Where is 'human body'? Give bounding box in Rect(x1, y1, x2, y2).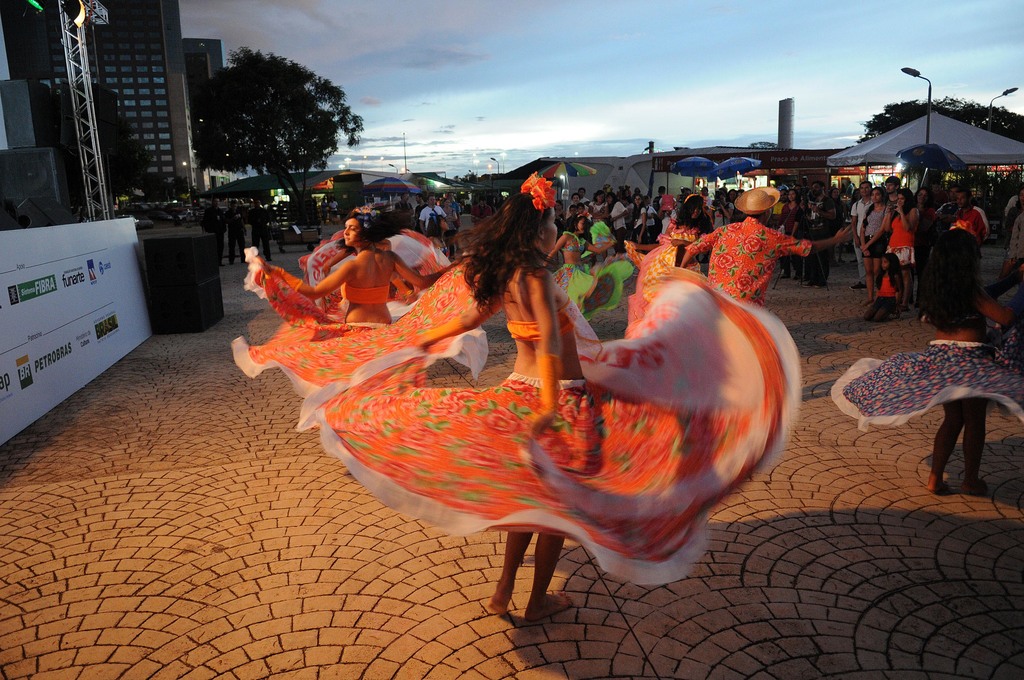
Rect(677, 218, 863, 335).
